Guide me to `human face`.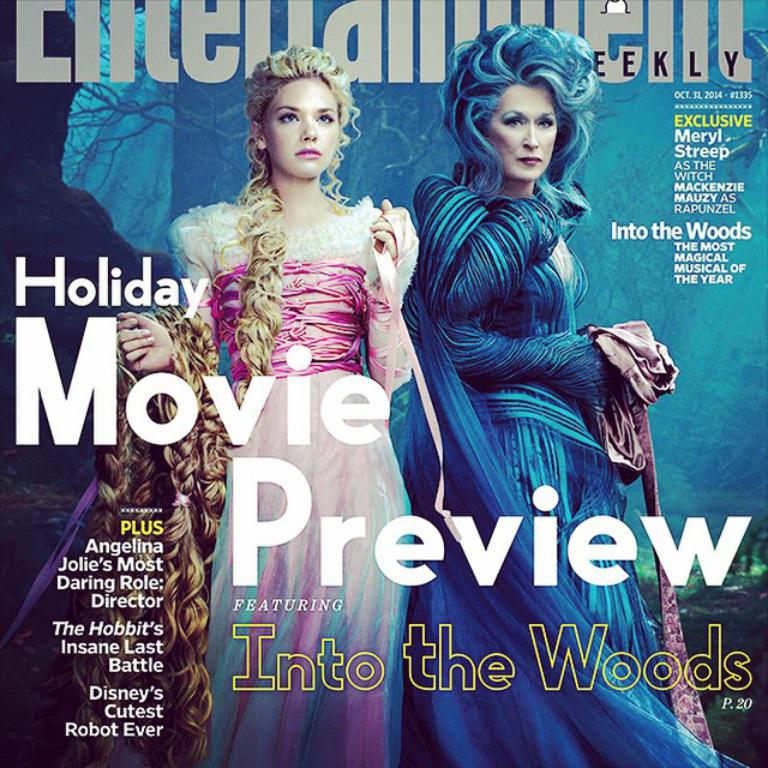
Guidance: (left=268, top=78, right=336, bottom=176).
